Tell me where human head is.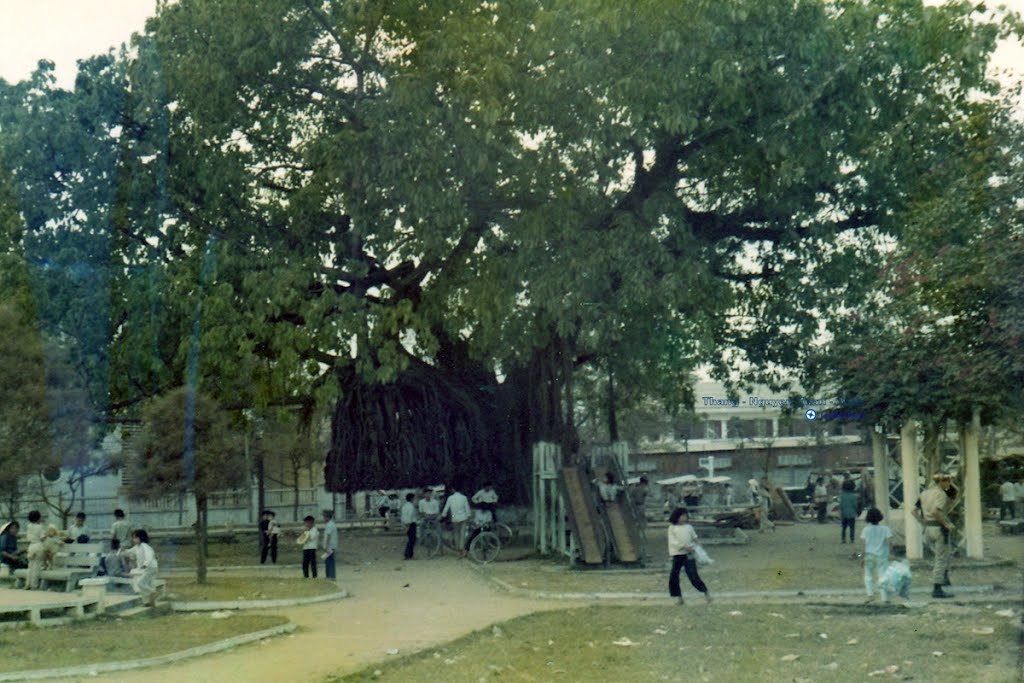
human head is at [left=47, top=518, right=63, bottom=540].
